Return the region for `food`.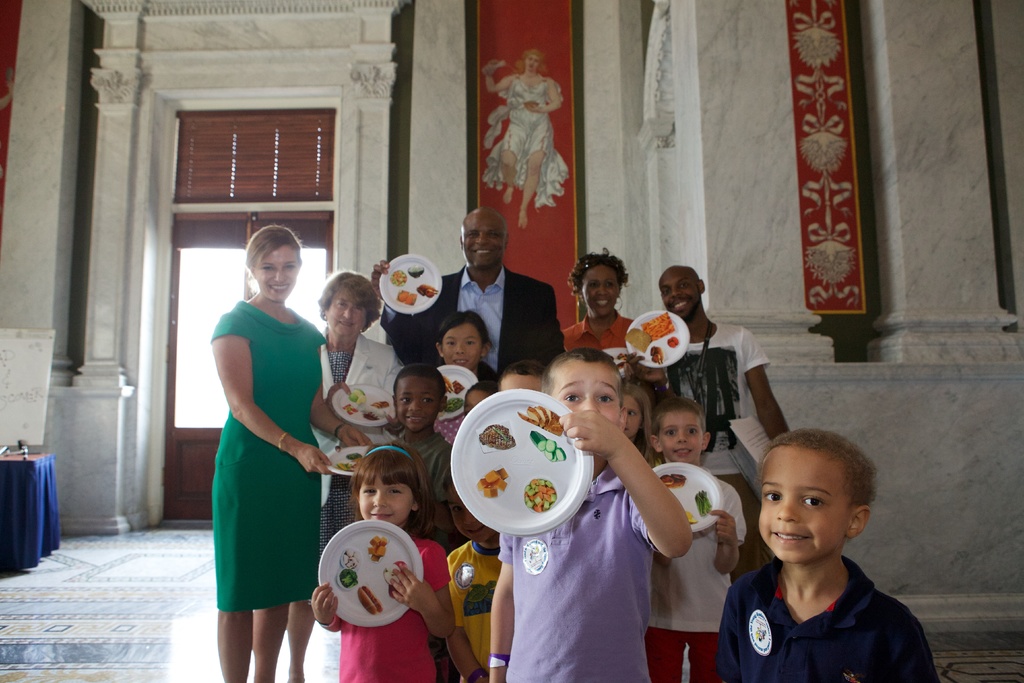
{"left": 342, "top": 547, "right": 362, "bottom": 568}.
